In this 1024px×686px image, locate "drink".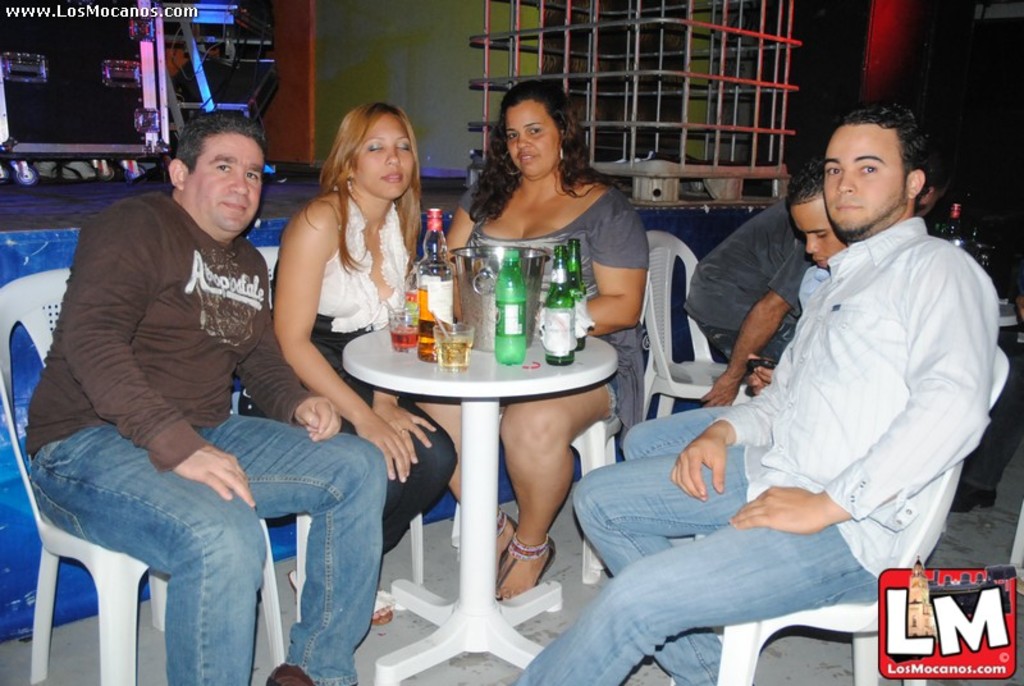
Bounding box: pyautogui.locateOnScreen(392, 326, 421, 353).
